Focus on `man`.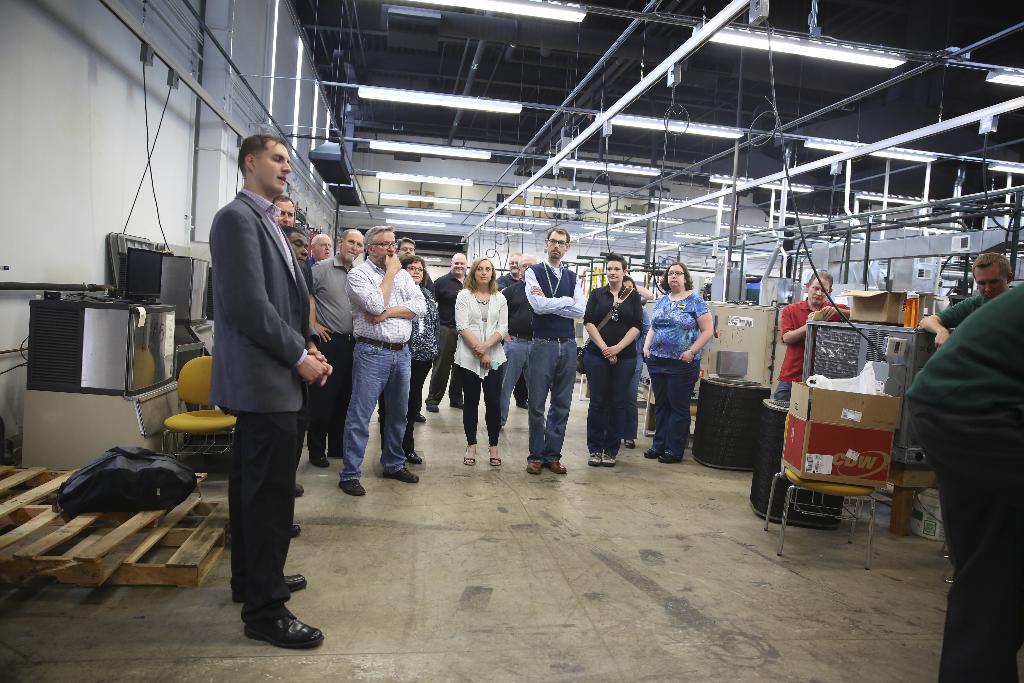
Focused at {"x1": 523, "y1": 226, "x2": 586, "y2": 482}.
